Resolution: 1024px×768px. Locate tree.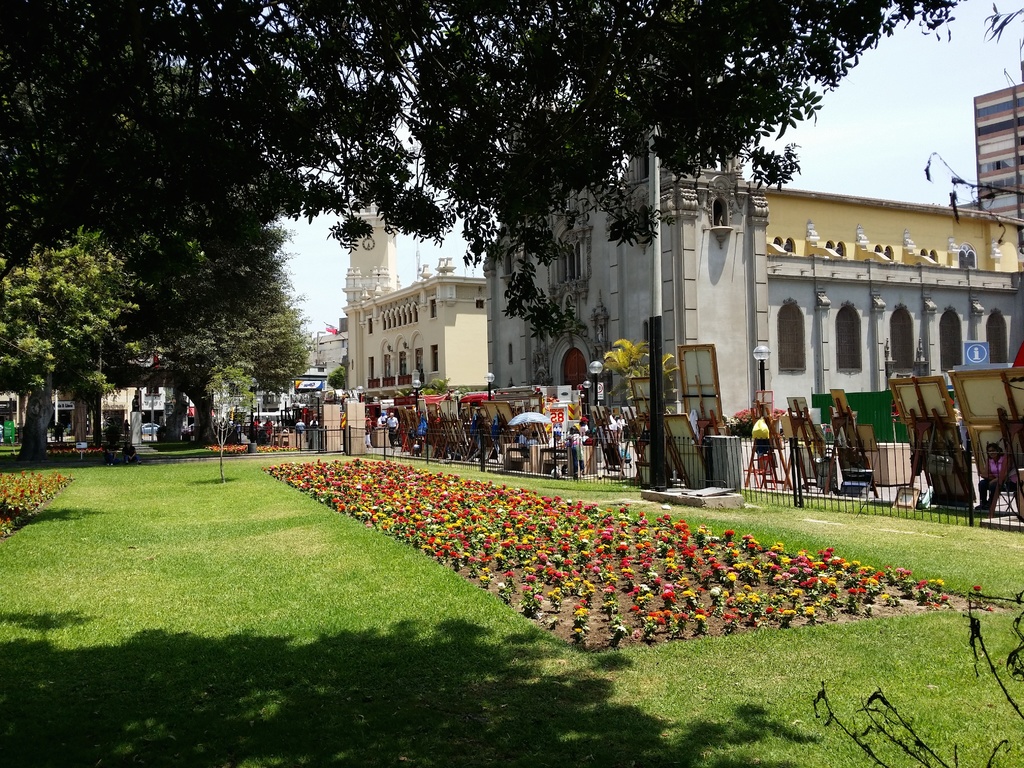
8,205,152,452.
